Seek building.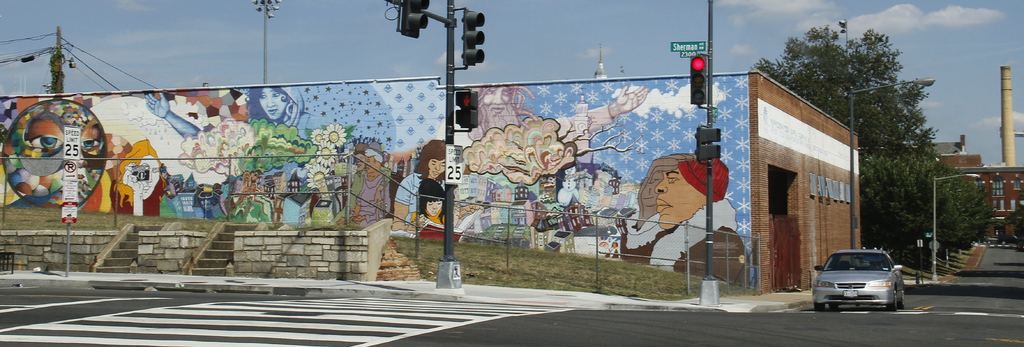
941, 154, 1023, 241.
